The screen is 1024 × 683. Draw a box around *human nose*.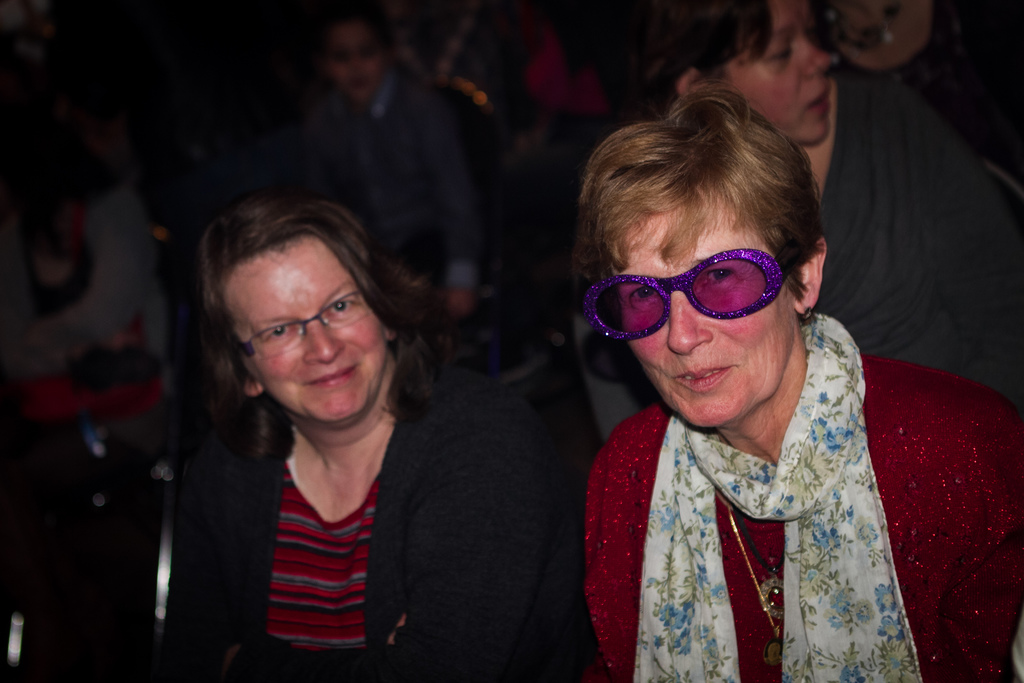
<bbox>305, 322, 346, 362</bbox>.
